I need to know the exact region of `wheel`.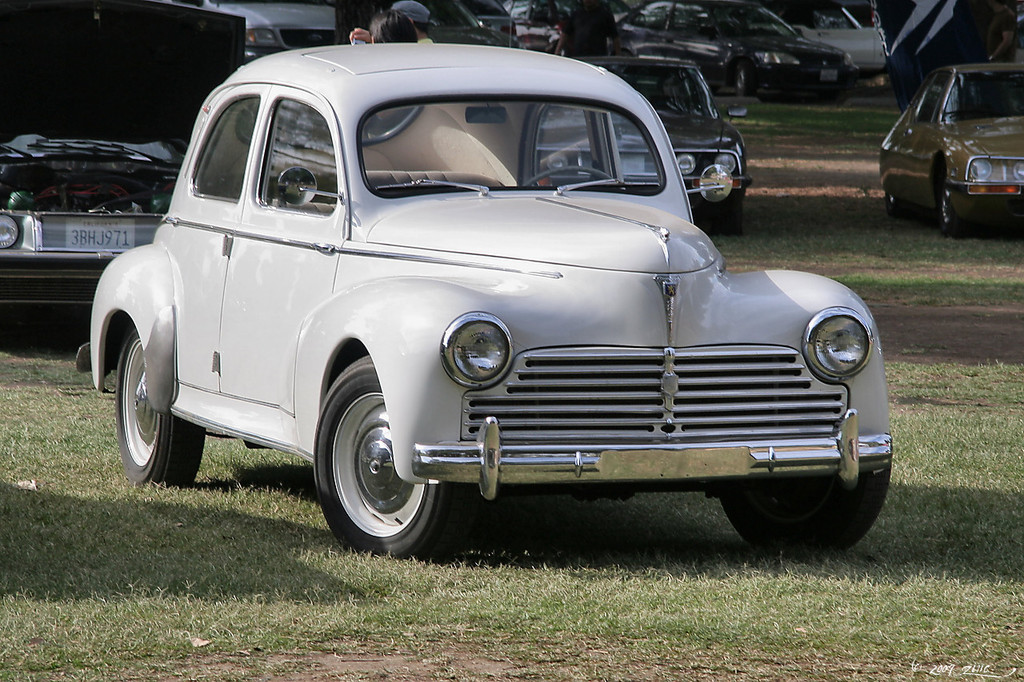
Region: [314,369,435,553].
